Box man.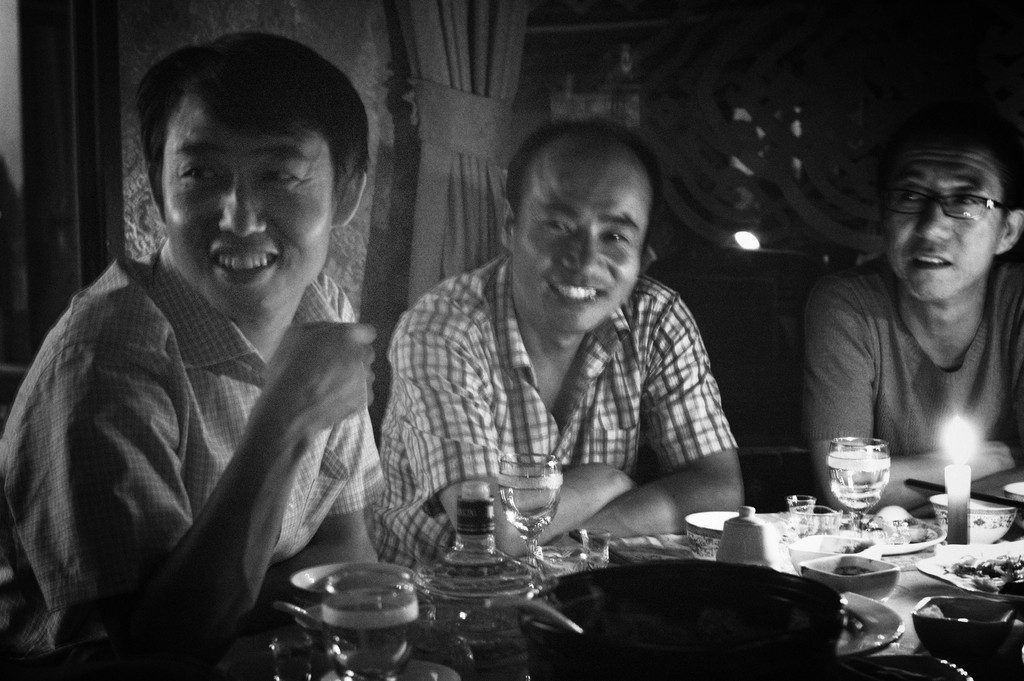
x1=0 y1=33 x2=381 y2=662.
